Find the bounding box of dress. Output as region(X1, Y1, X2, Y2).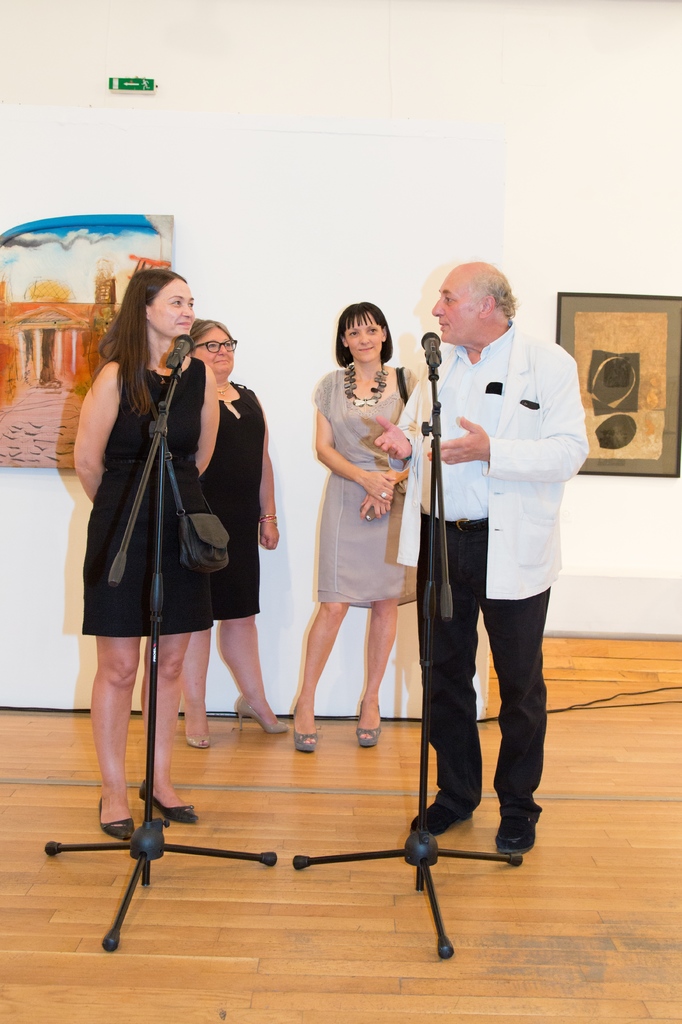
region(314, 370, 405, 602).
